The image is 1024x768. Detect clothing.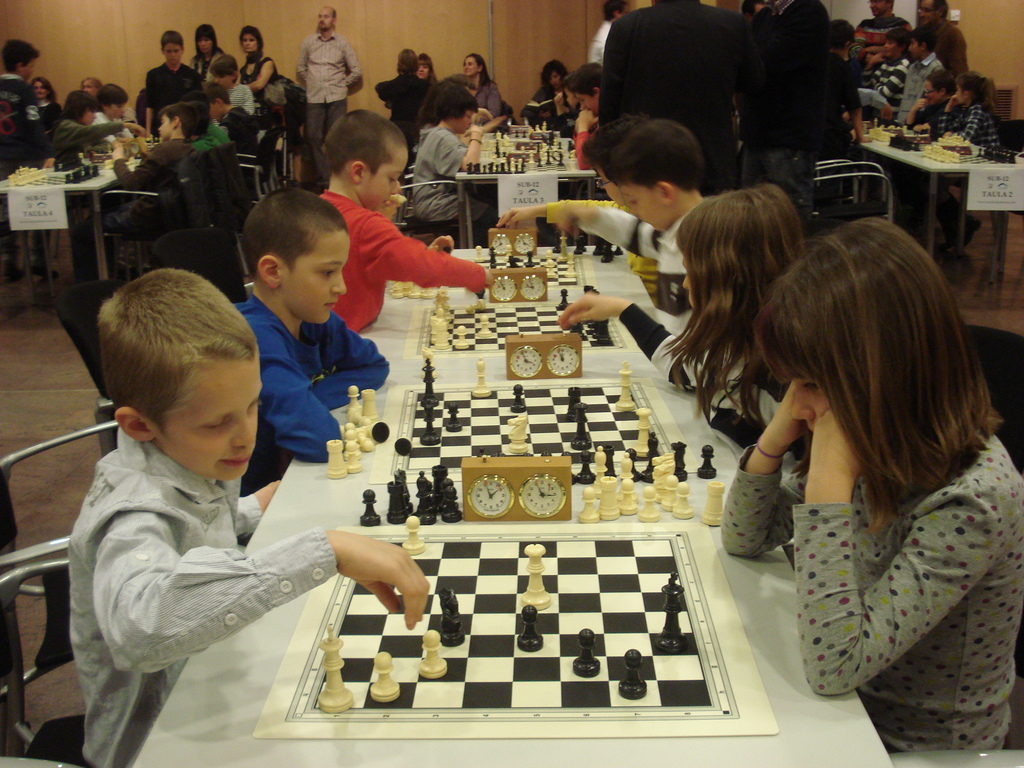
Detection: detection(472, 77, 499, 122).
